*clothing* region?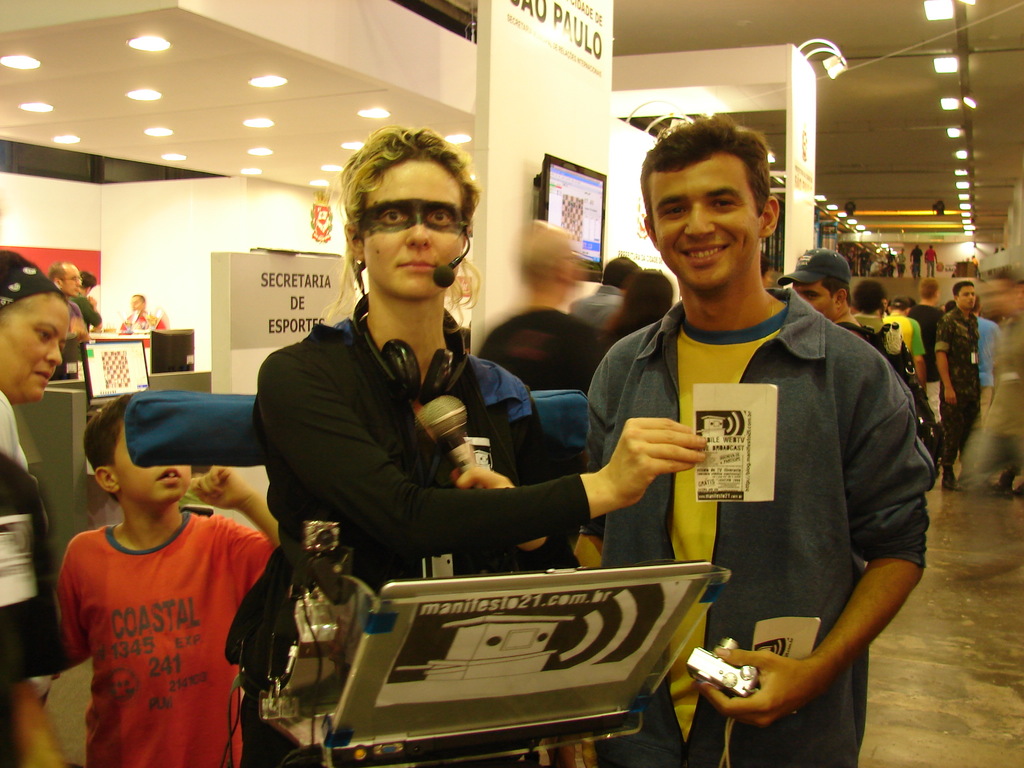
[223, 315, 587, 767]
